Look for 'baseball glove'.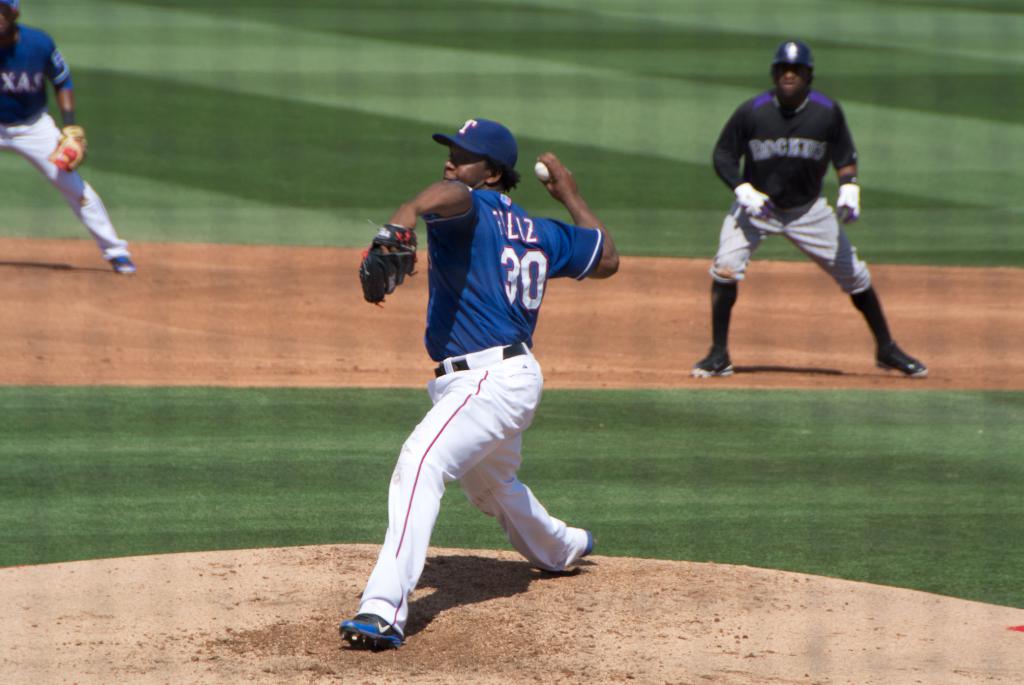
Found: [357, 214, 421, 308].
